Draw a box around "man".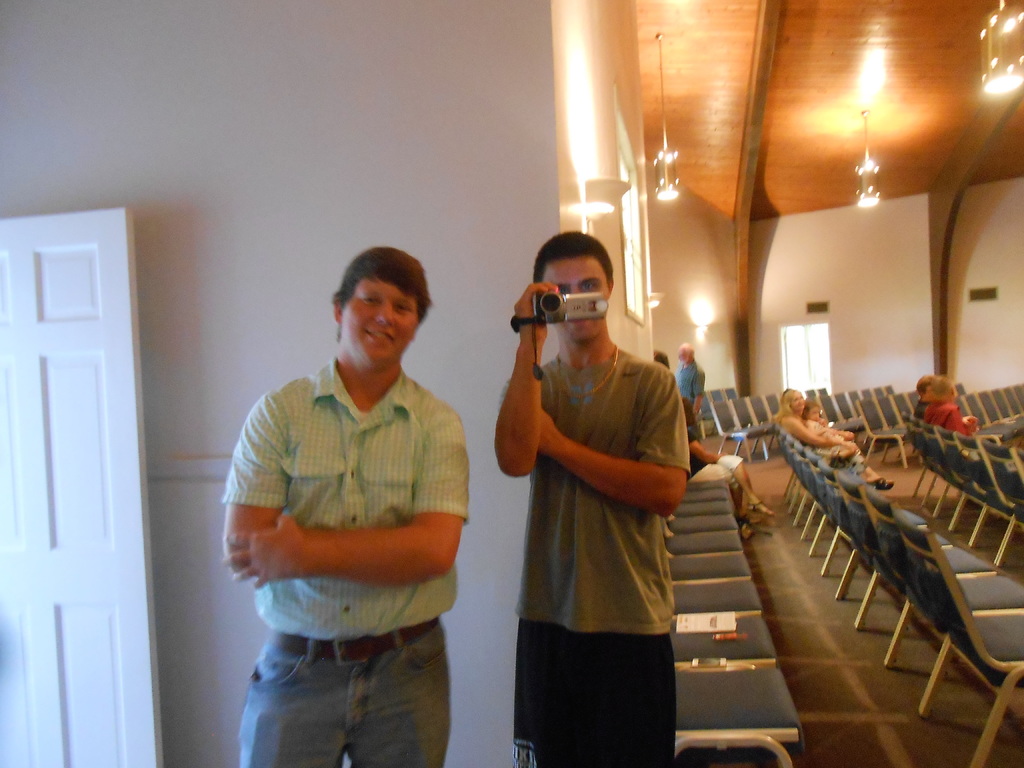
[671, 340, 706, 422].
